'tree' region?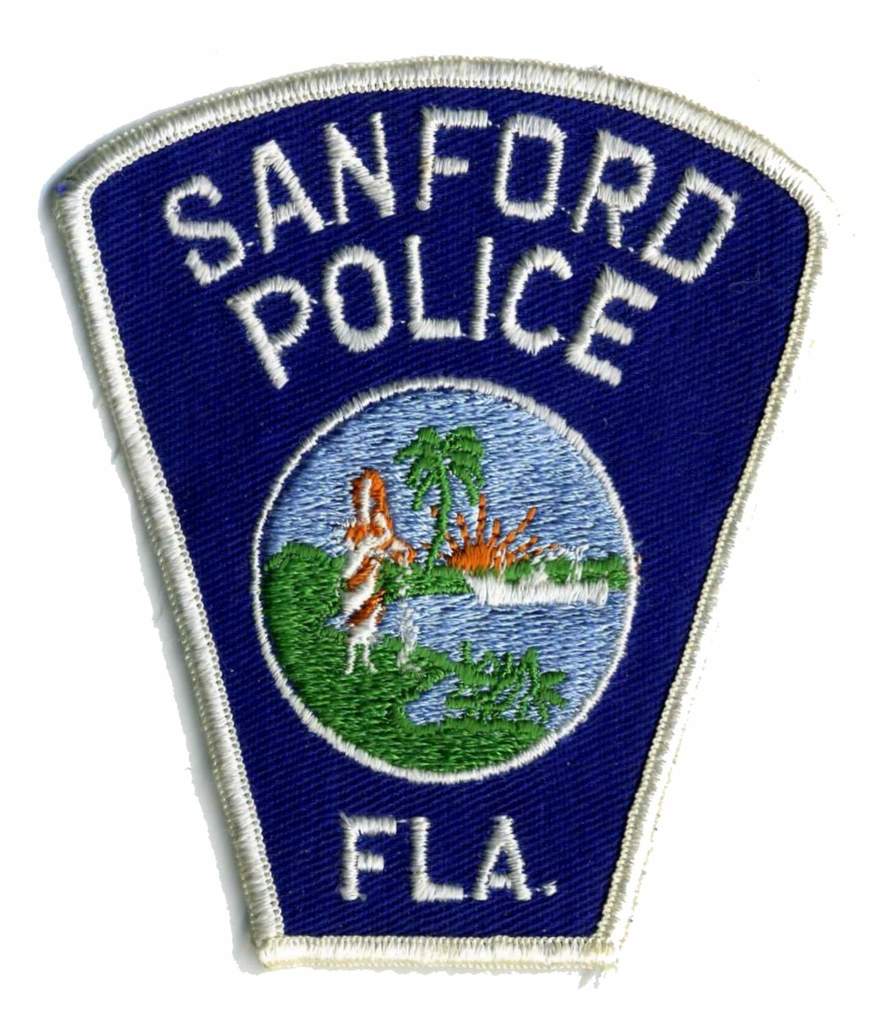
box(397, 424, 481, 569)
